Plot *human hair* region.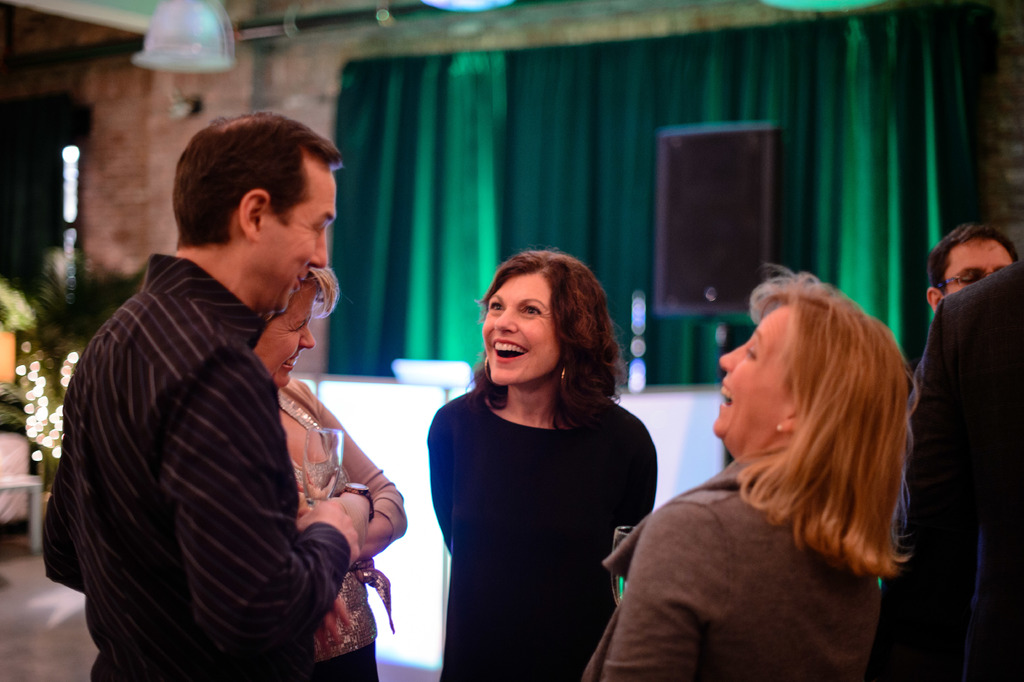
Plotted at crop(746, 257, 915, 579).
